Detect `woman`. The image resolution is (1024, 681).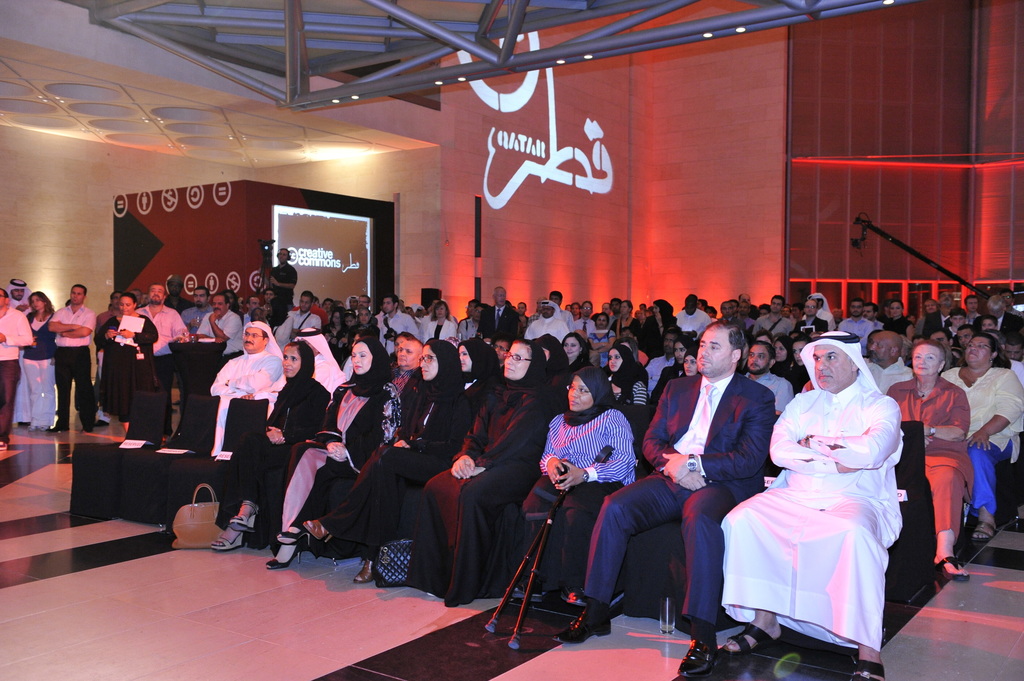
(left=96, top=292, right=157, bottom=445).
